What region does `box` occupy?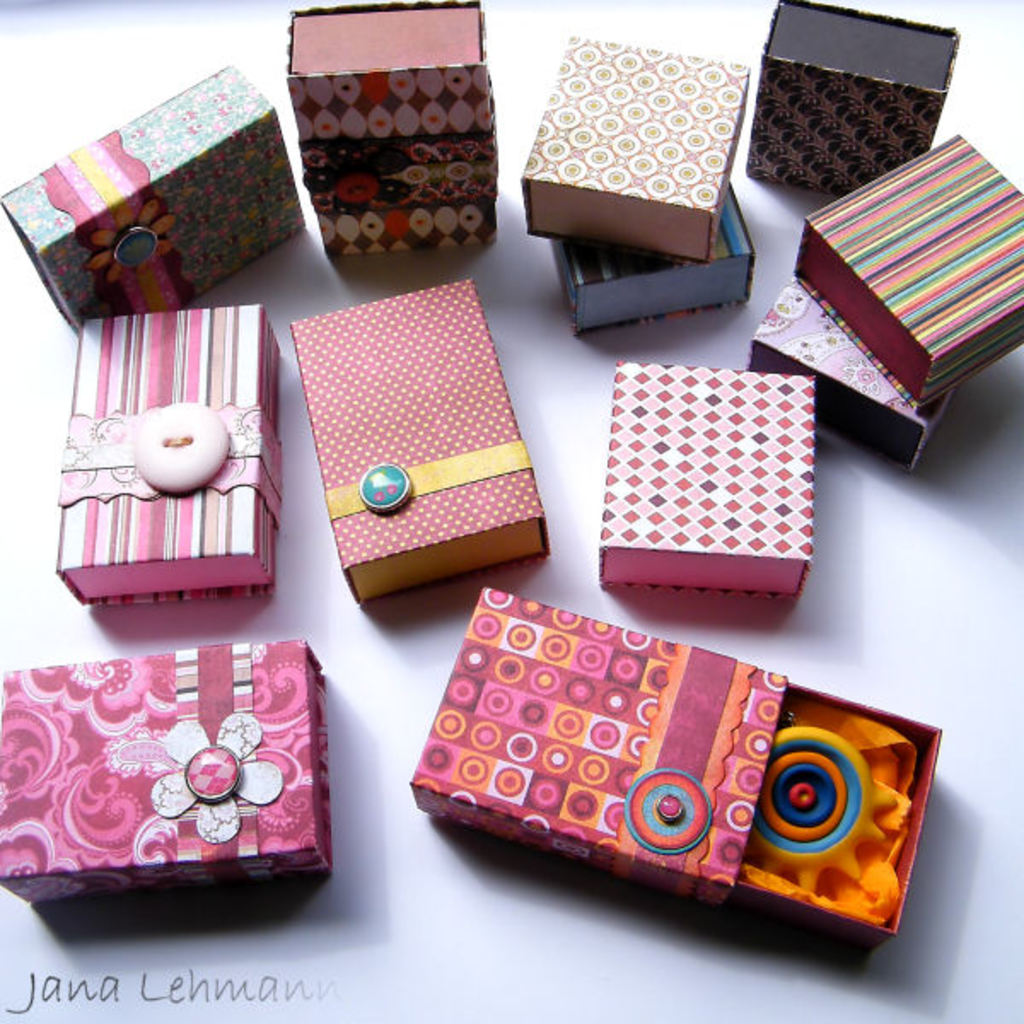
[x1=548, y1=179, x2=788, y2=338].
